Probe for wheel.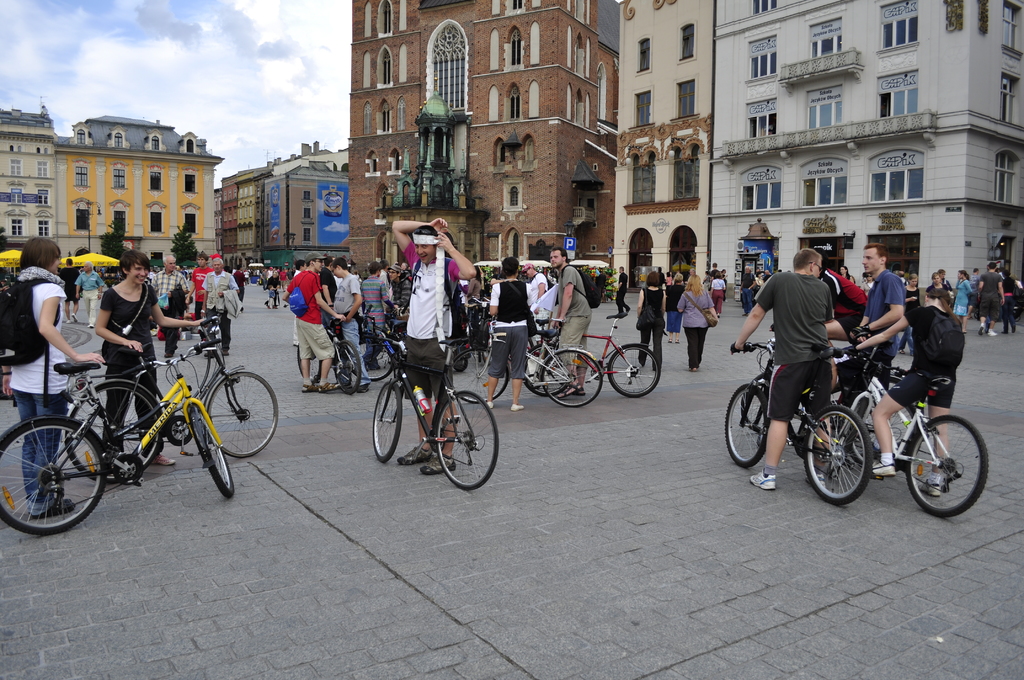
Probe result: 607 339 662 398.
